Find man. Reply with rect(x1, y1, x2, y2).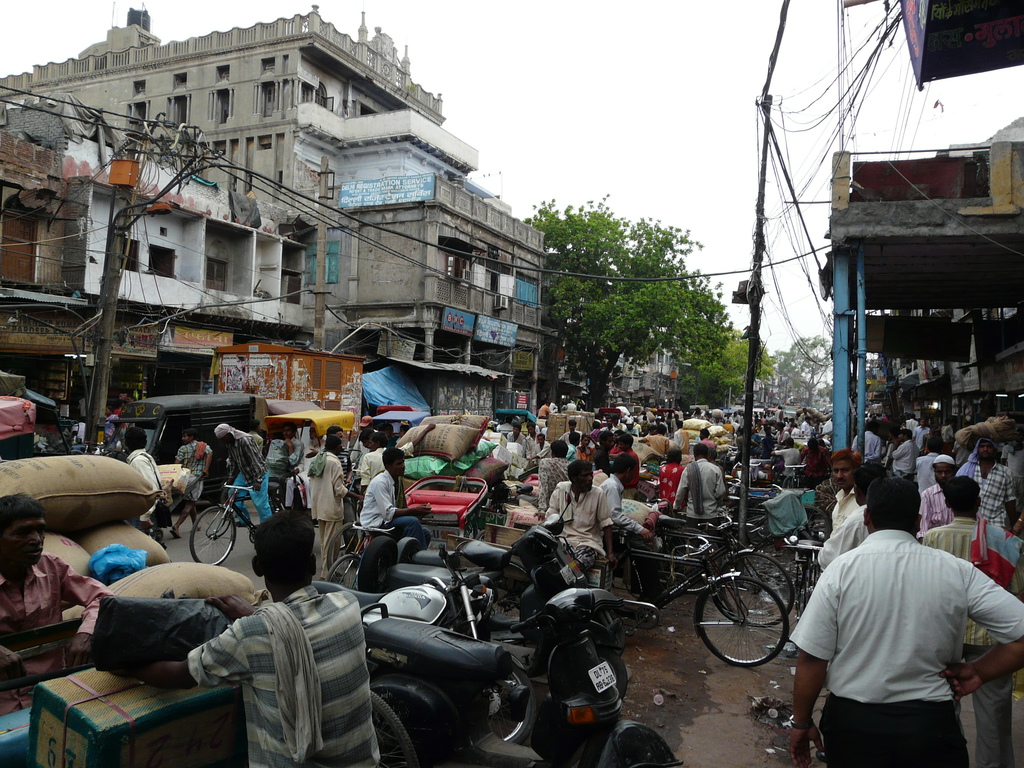
rect(353, 412, 377, 451).
